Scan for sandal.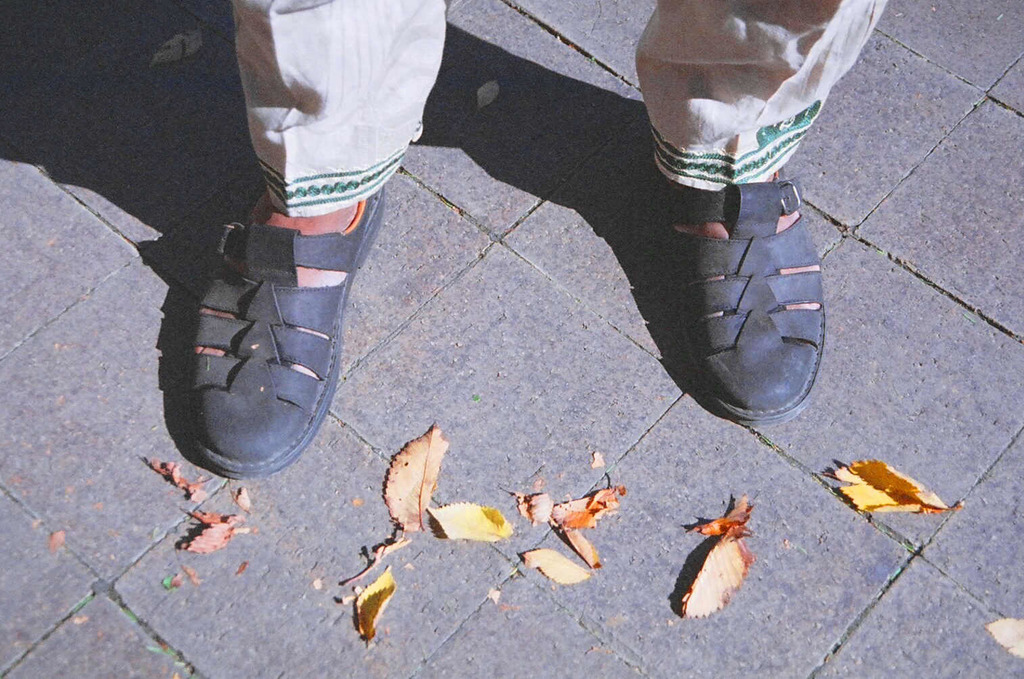
Scan result: locate(152, 130, 448, 517).
